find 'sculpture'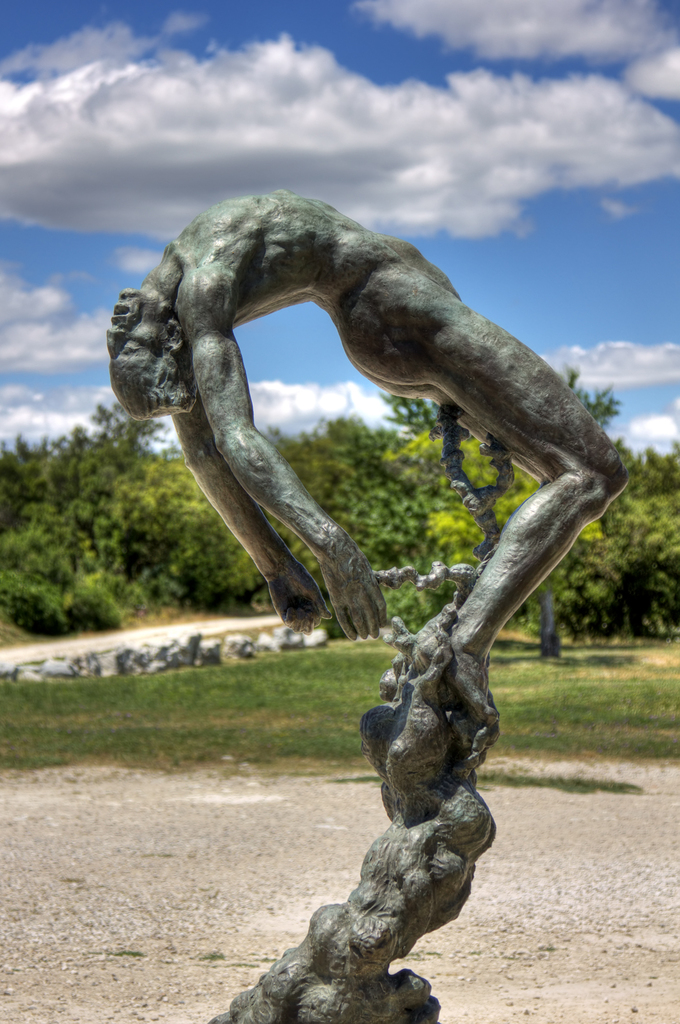
BBox(92, 182, 610, 626)
